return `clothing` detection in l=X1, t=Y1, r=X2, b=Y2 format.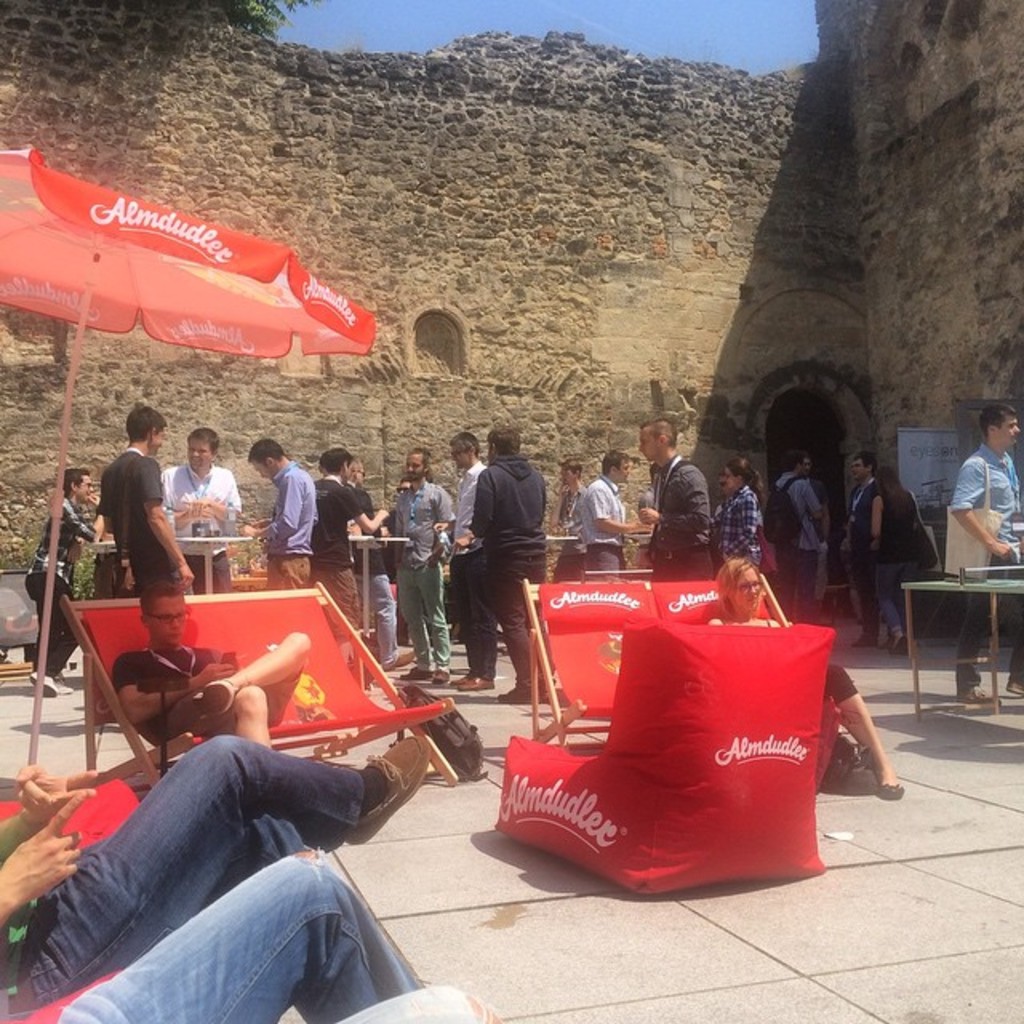
l=114, t=634, r=246, b=738.
